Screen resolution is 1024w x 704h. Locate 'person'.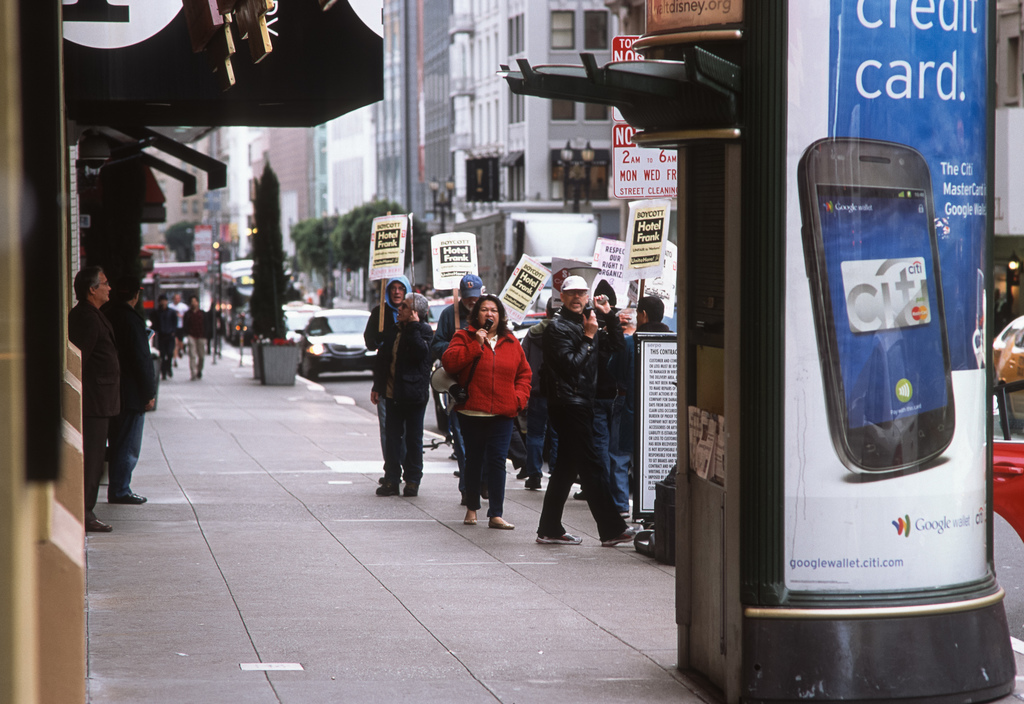
<region>543, 273, 636, 550</region>.
